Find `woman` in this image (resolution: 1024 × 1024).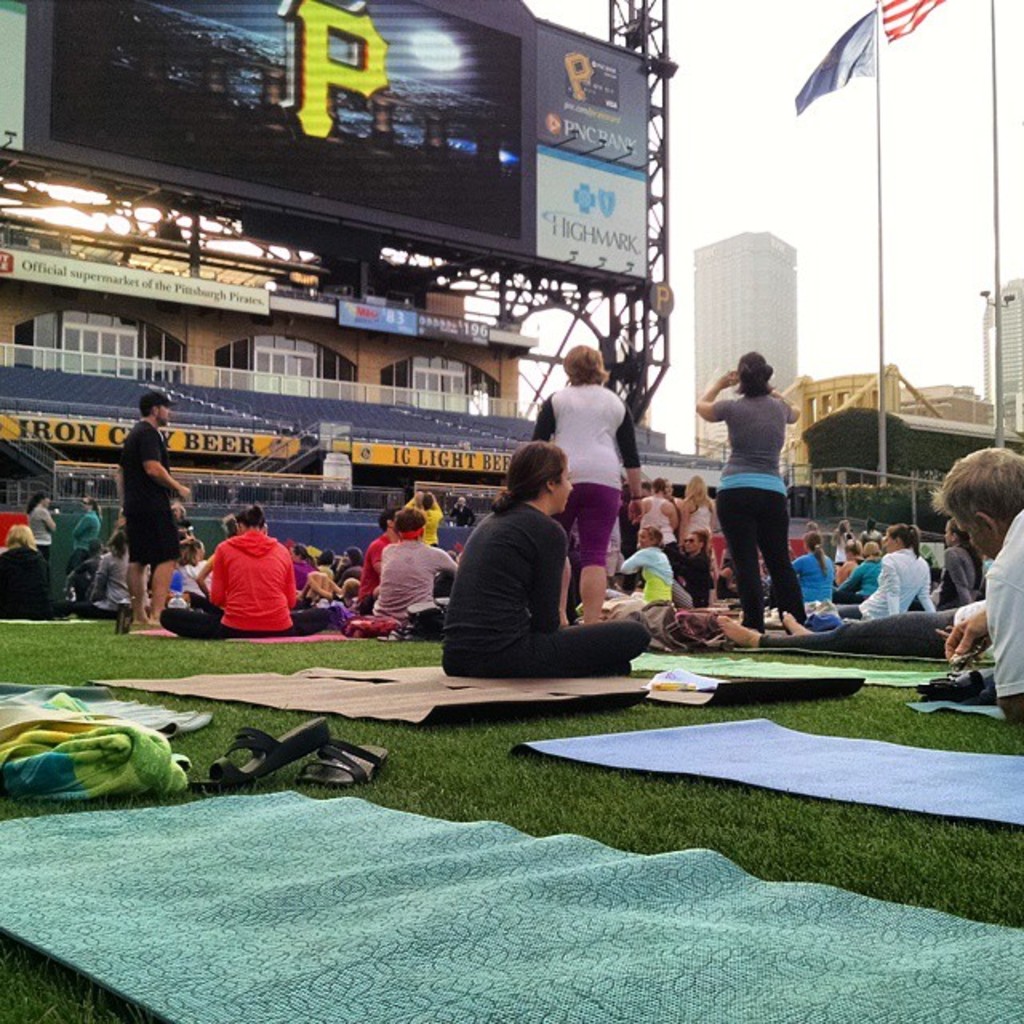
0:514:74:626.
